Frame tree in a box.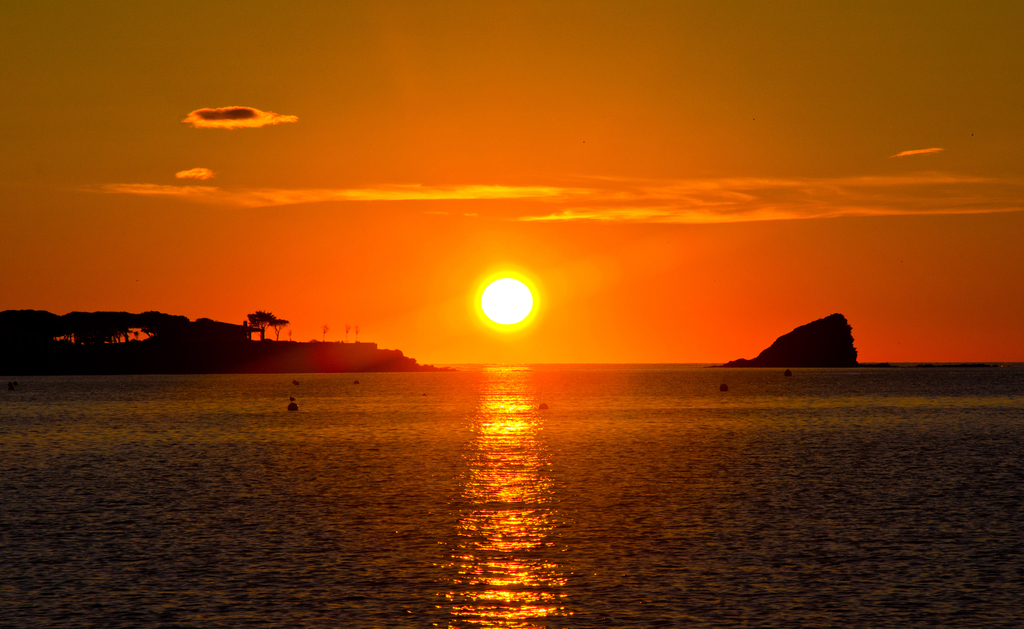
Rect(246, 311, 275, 345).
